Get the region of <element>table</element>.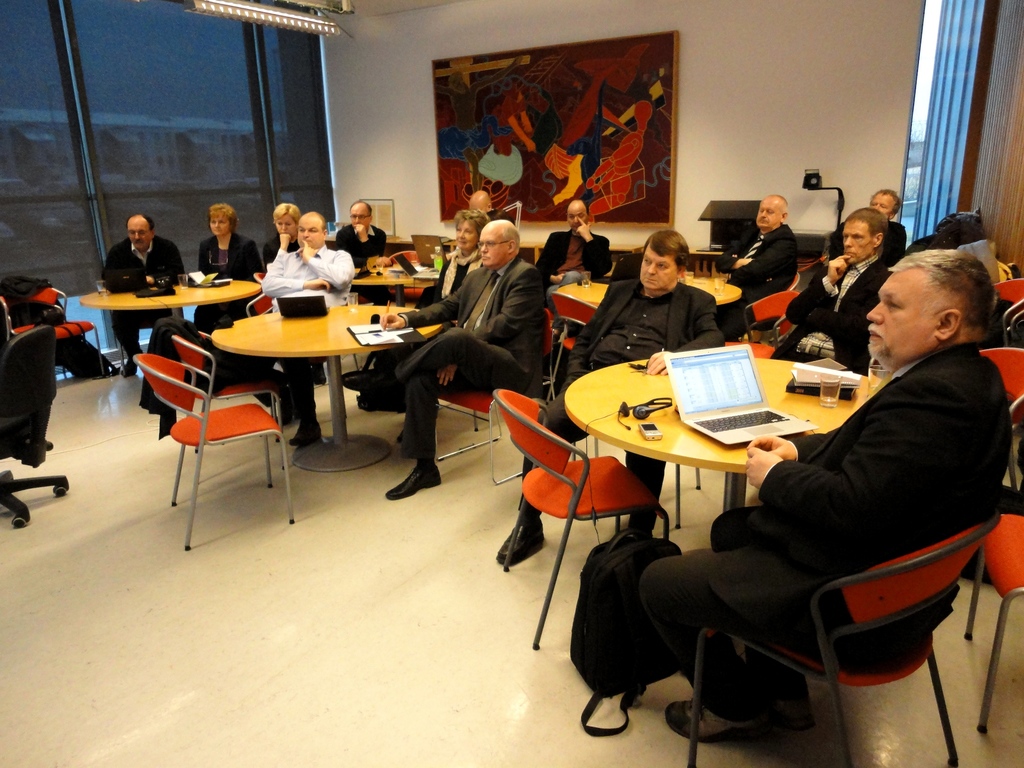
80 285 255 322.
